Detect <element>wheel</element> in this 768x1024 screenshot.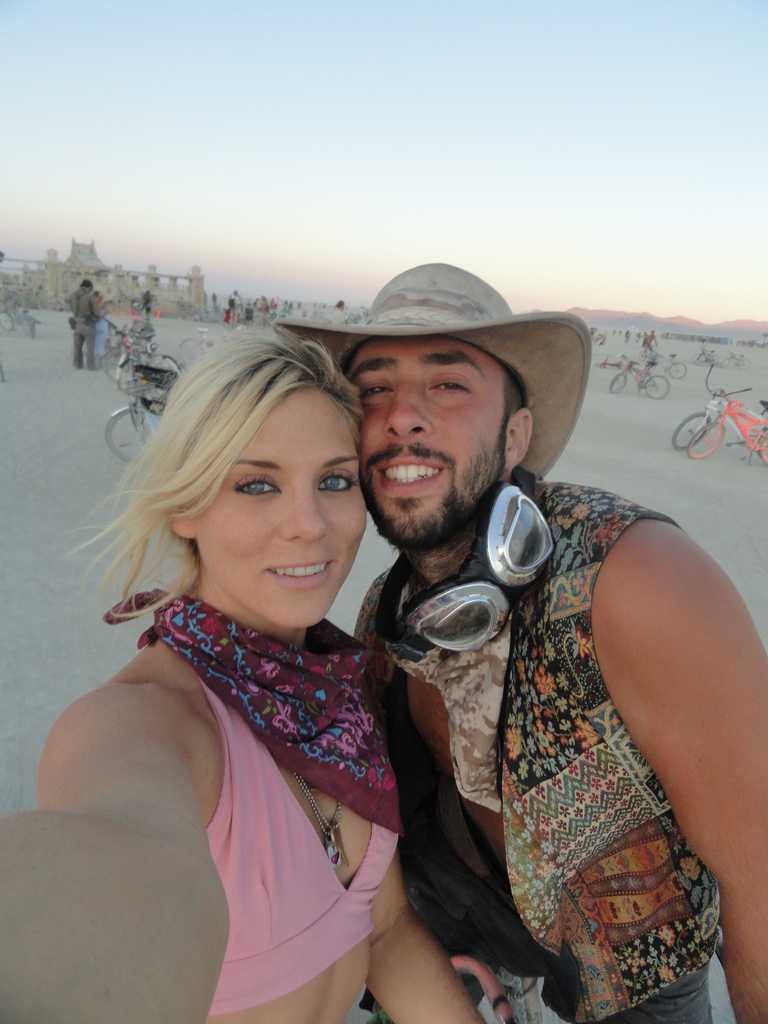
Detection: left=180, top=340, right=202, bottom=361.
